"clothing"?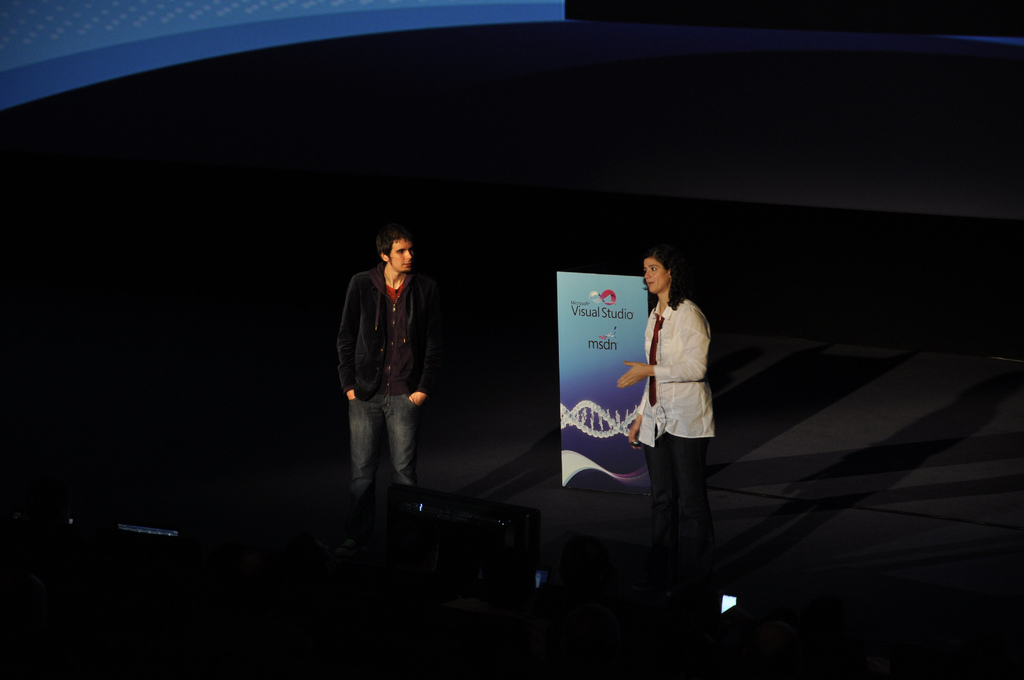
bbox=(637, 276, 732, 530)
